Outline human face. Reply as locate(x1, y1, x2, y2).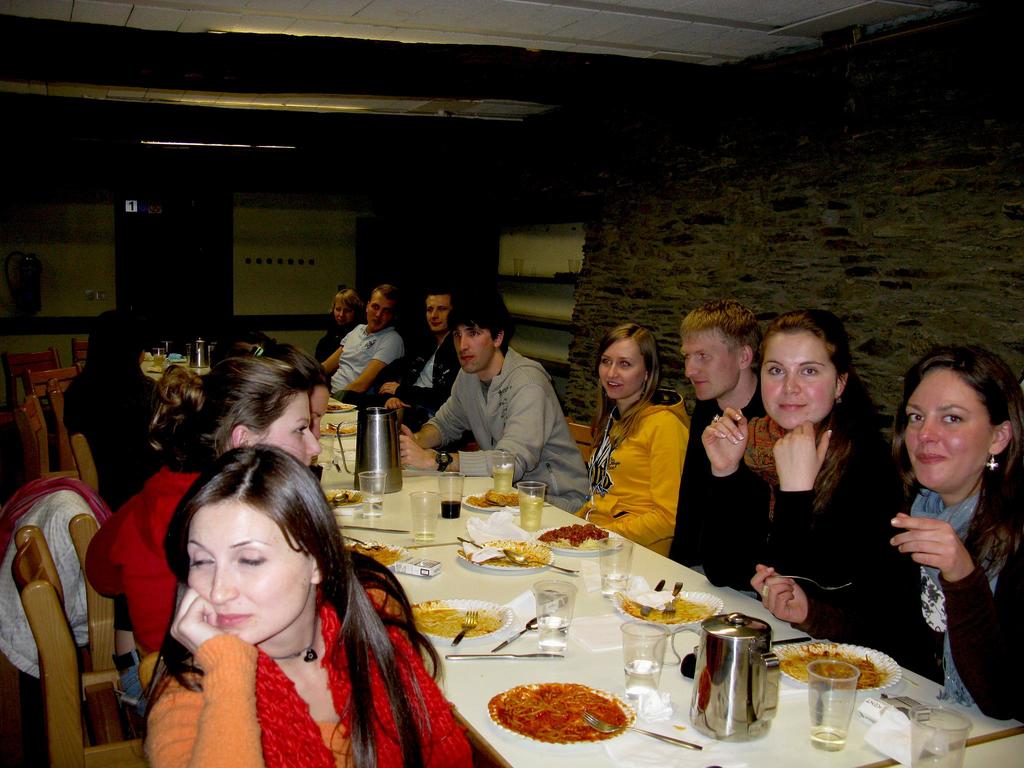
locate(898, 367, 996, 499).
